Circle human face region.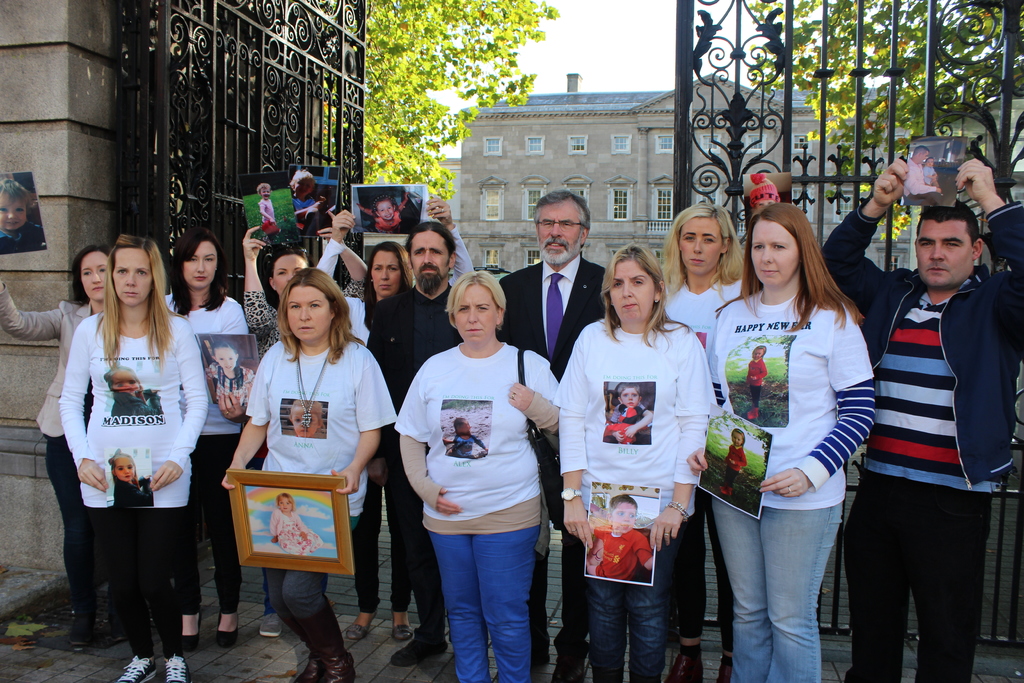
Region: 108 368 141 392.
